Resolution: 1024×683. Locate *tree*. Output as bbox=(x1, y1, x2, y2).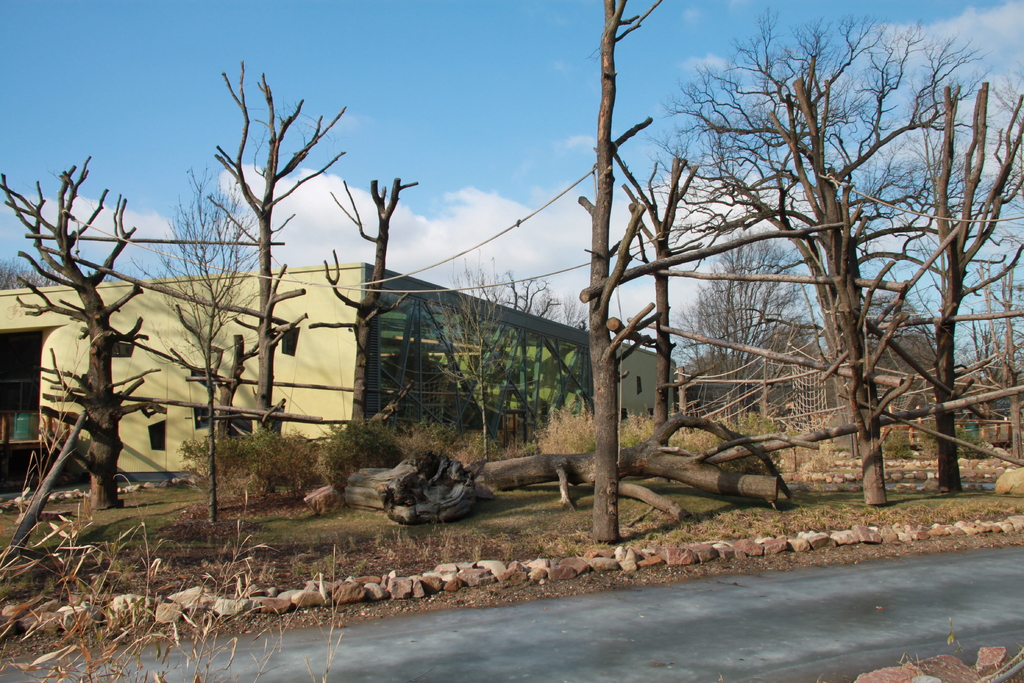
bbox=(129, 162, 280, 526).
